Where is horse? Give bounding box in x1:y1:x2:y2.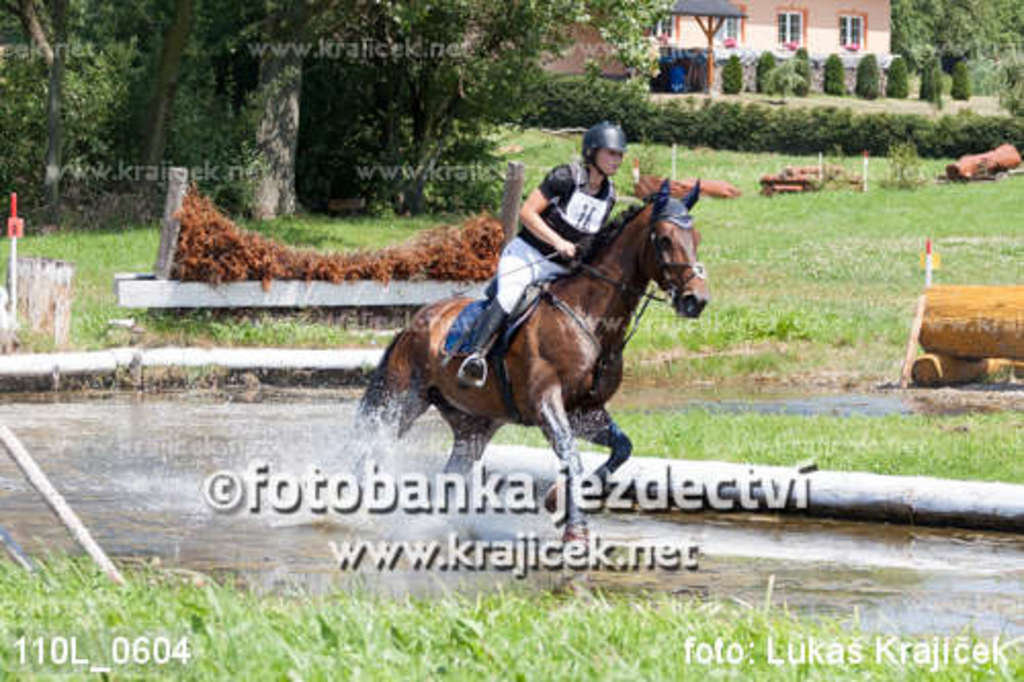
348:174:711:549.
